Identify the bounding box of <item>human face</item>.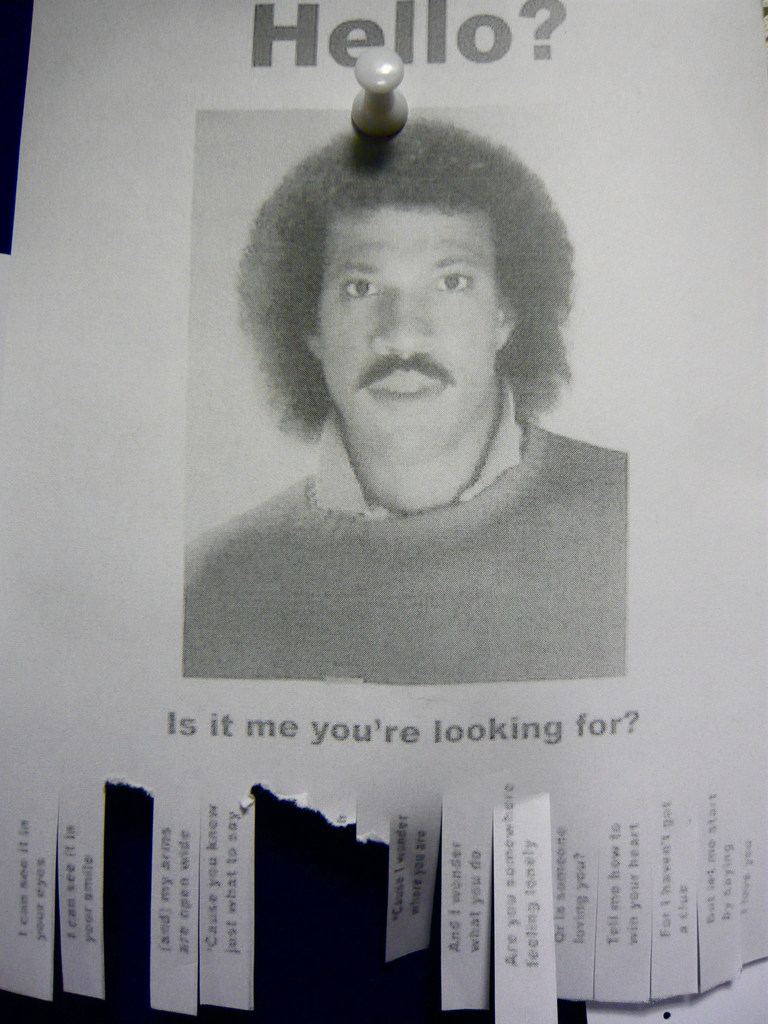
(left=310, top=206, right=501, bottom=454).
